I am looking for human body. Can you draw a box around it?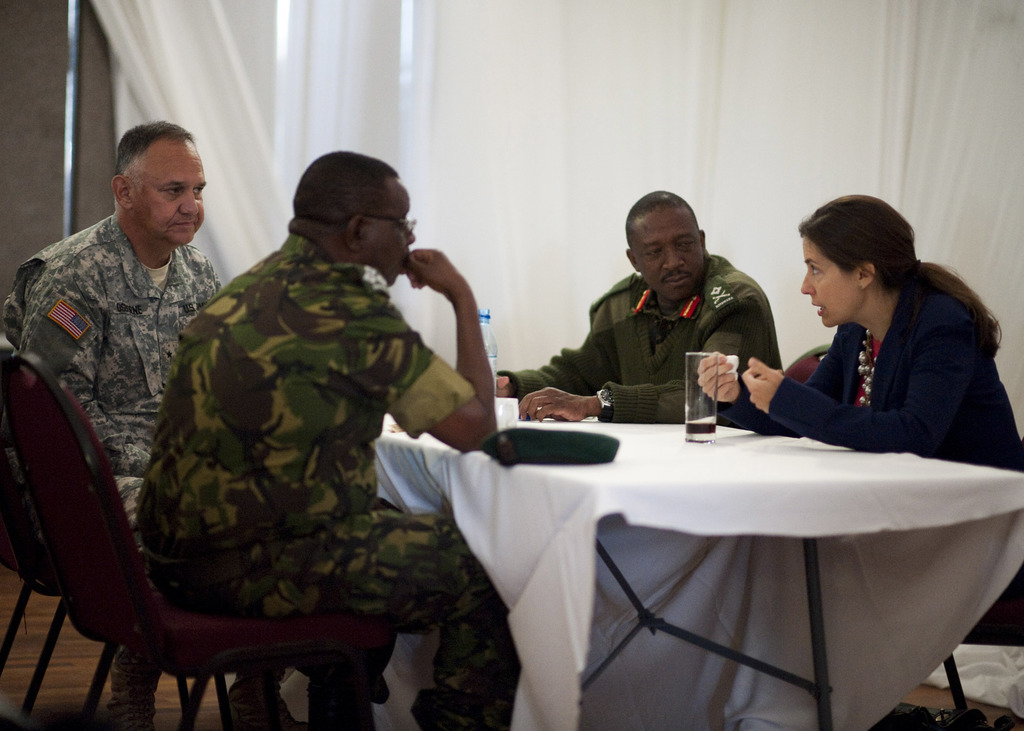
Sure, the bounding box is 0 209 312 727.
